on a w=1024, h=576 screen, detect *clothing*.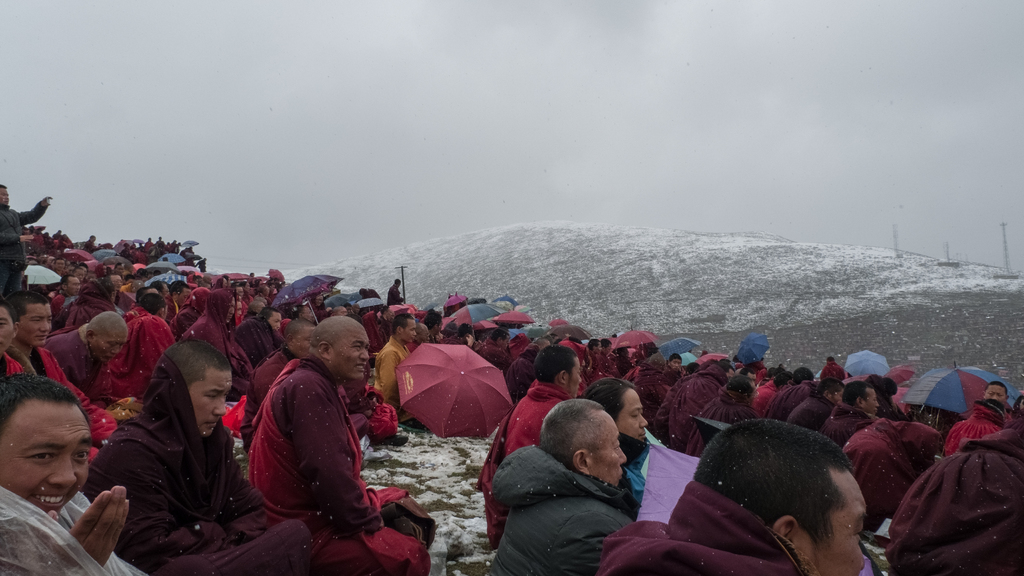
635,364,664,420.
